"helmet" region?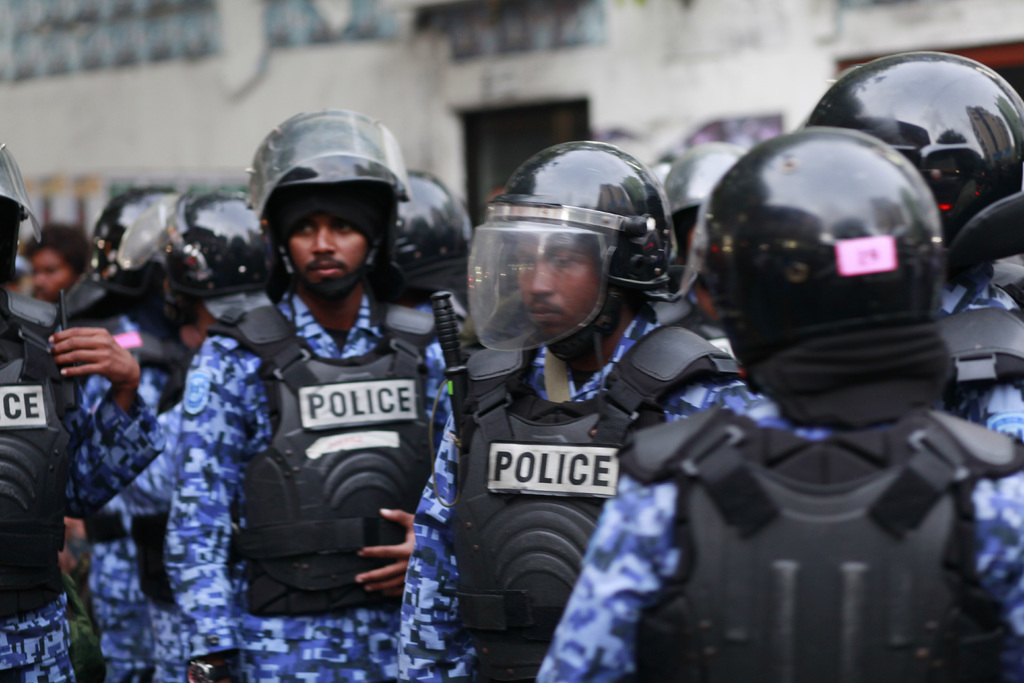
bbox=[476, 130, 687, 356]
